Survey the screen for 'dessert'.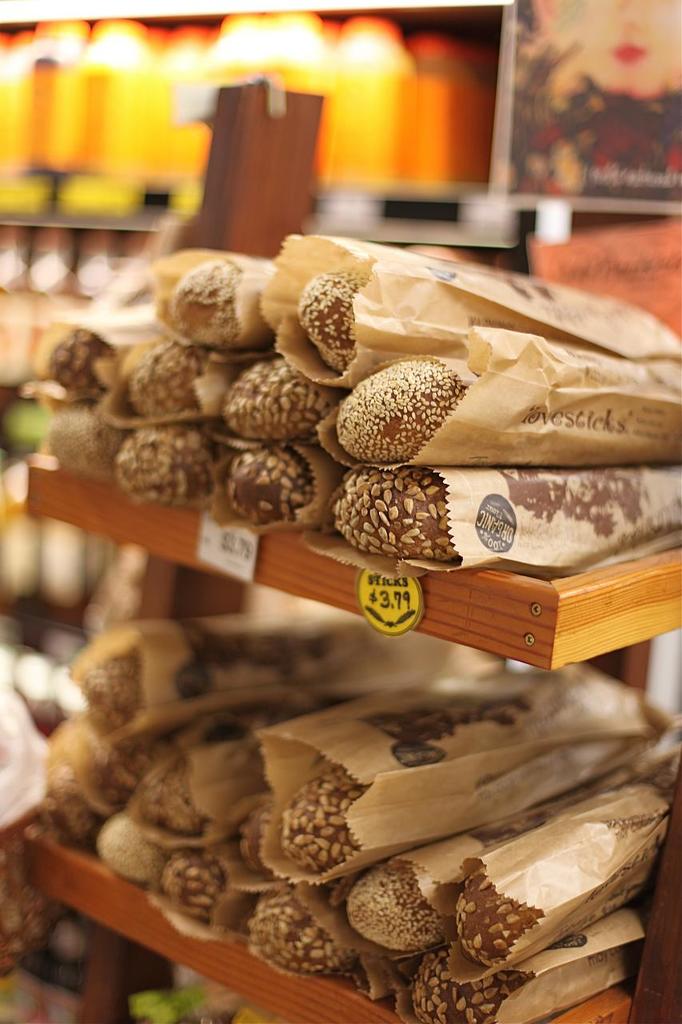
Survey found: pyautogui.locateOnScreen(49, 412, 123, 480).
